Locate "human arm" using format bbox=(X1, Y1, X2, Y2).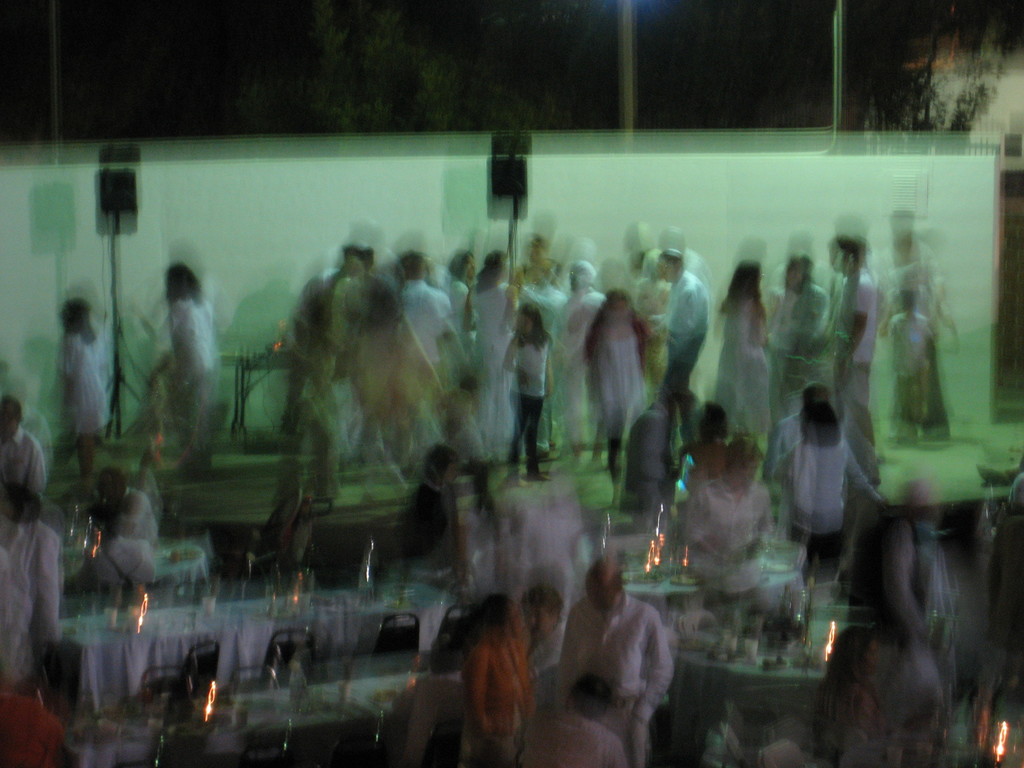
bbox=(650, 616, 677, 732).
